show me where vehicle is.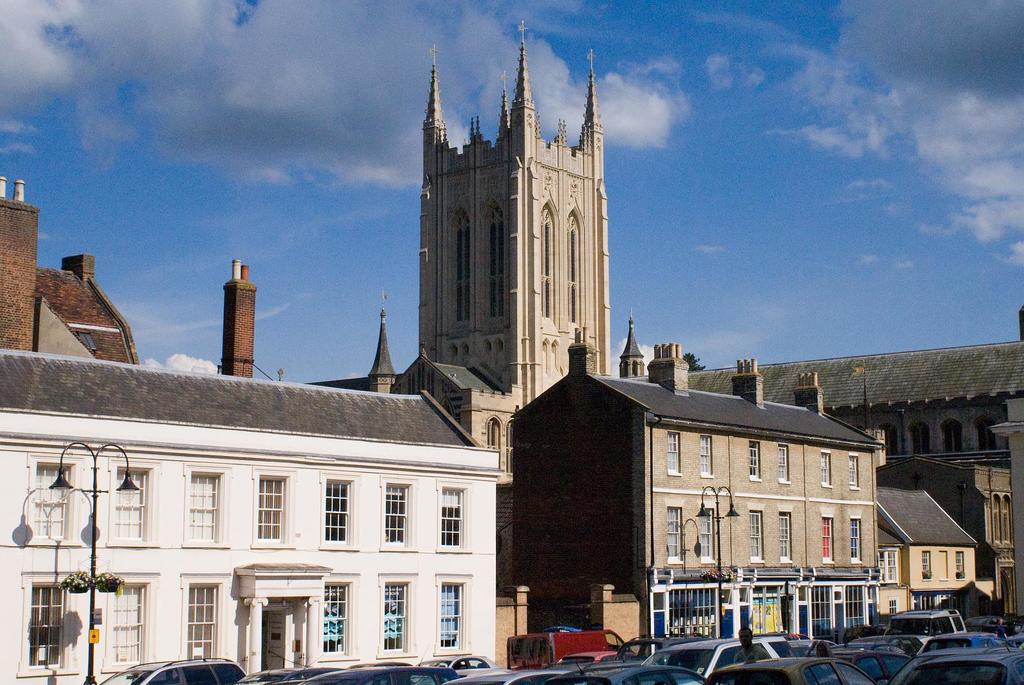
vehicle is at <box>790,631,814,649</box>.
